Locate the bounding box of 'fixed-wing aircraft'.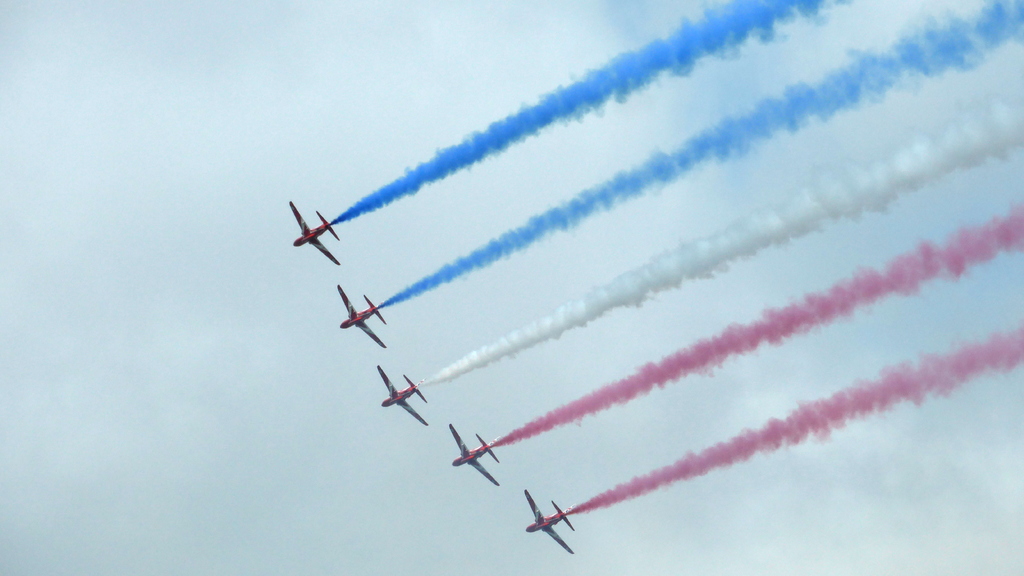
Bounding box: 449 424 498 486.
